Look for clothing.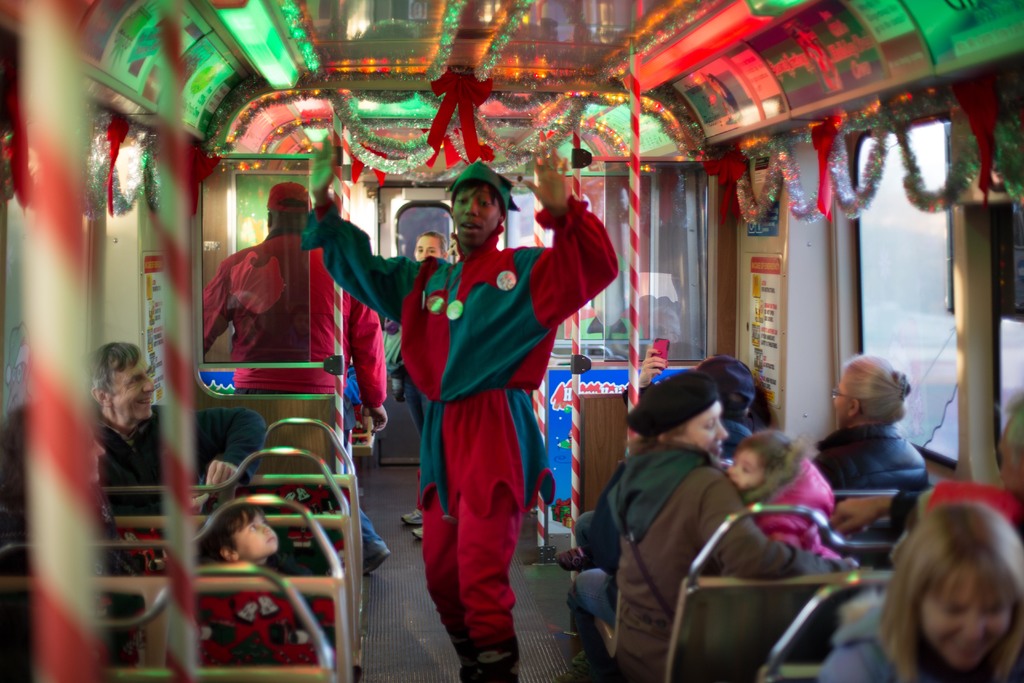
Found: 739/439/843/561.
